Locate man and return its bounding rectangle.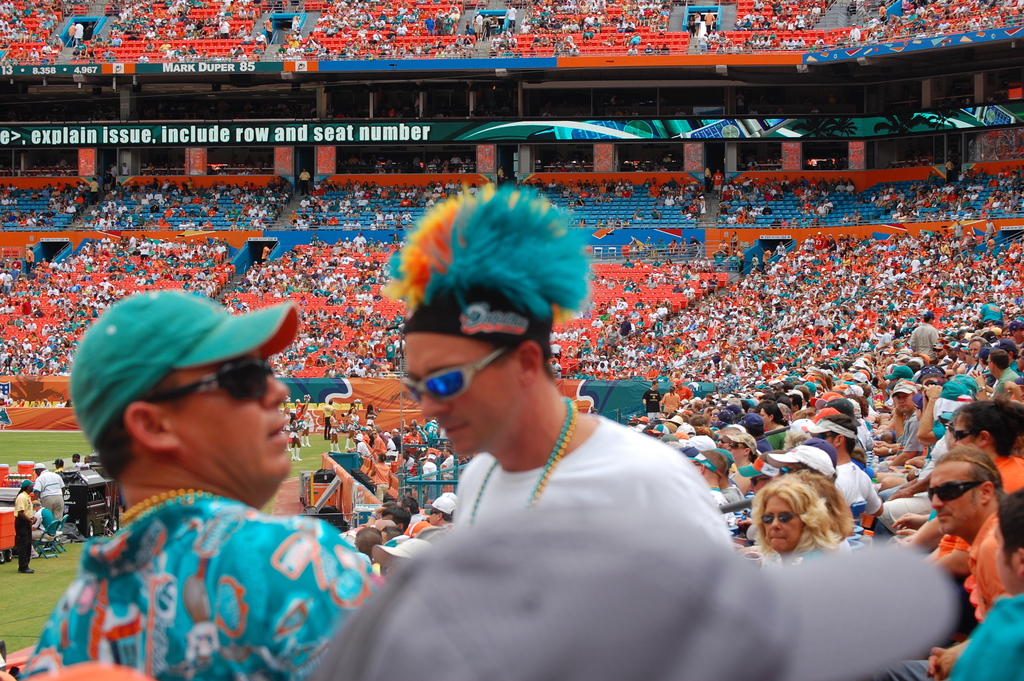
(294,396,305,422).
